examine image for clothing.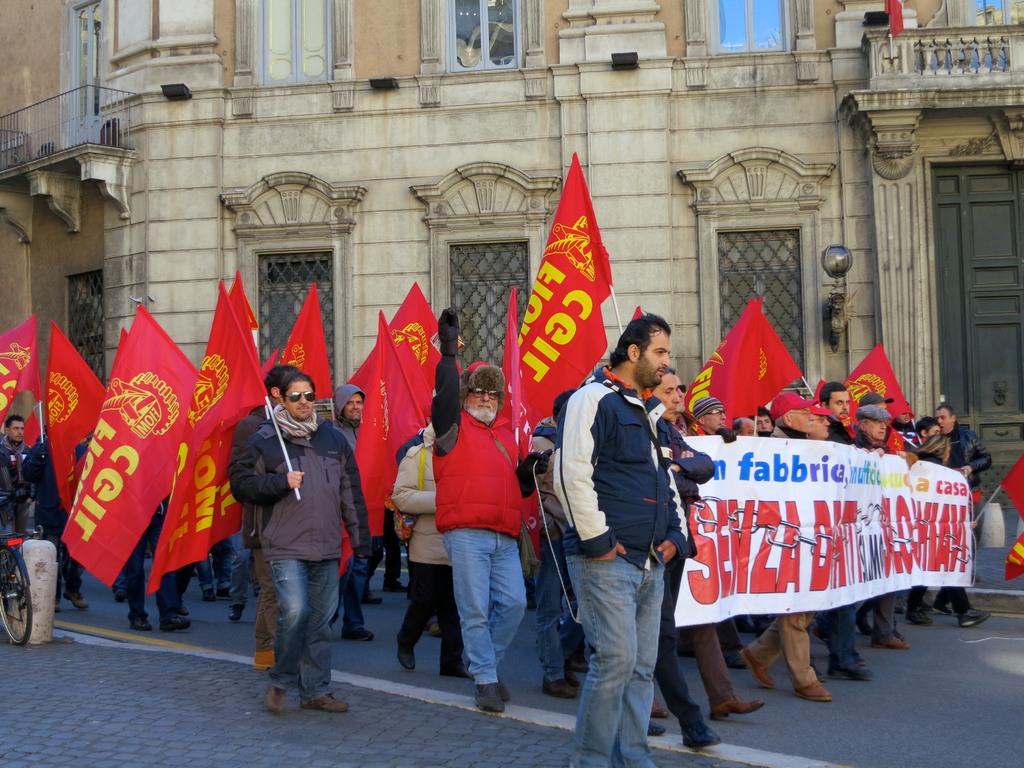
Examination result: x1=913, y1=451, x2=945, y2=621.
